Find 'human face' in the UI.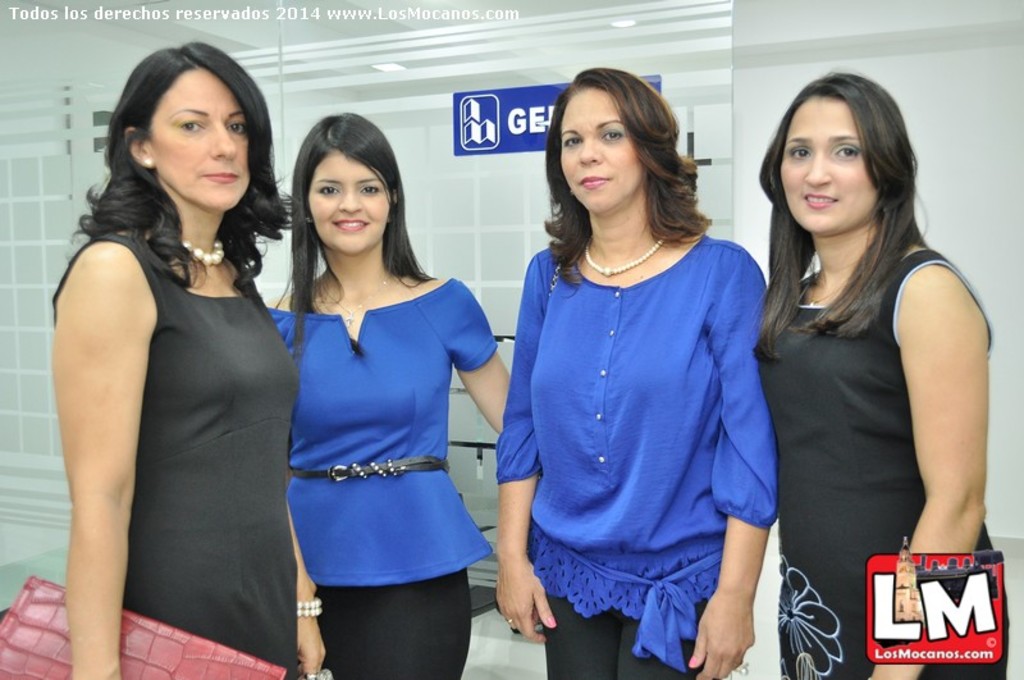
UI element at (777, 92, 878, 232).
